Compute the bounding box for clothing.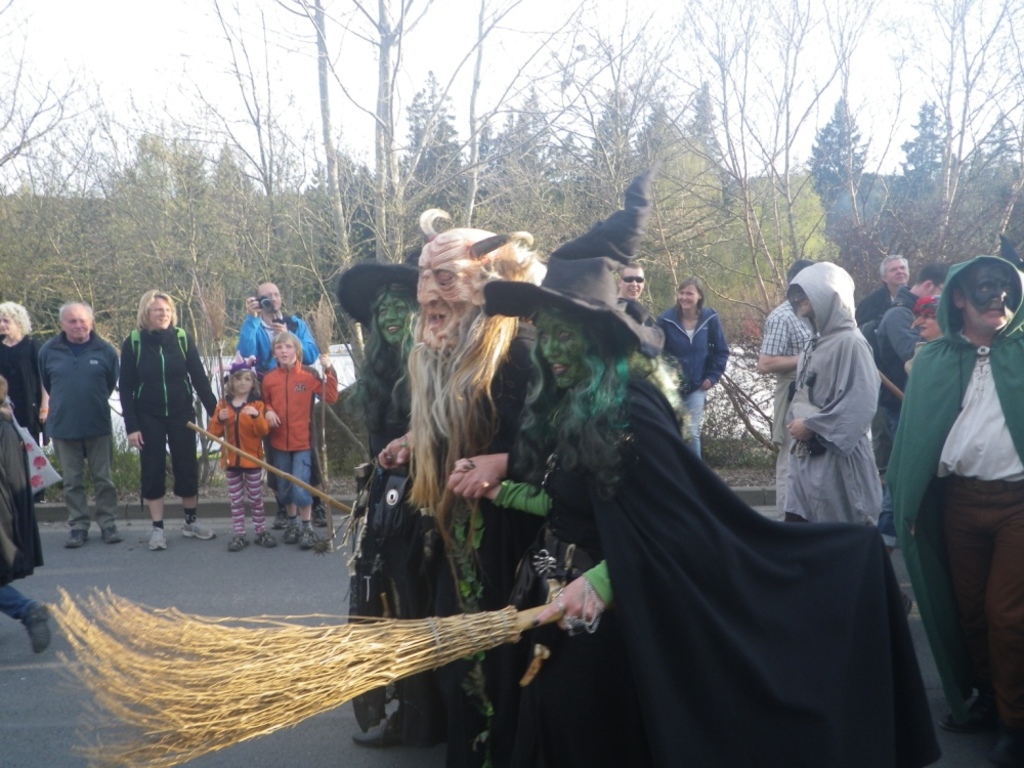
[876, 249, 1023, 721].
